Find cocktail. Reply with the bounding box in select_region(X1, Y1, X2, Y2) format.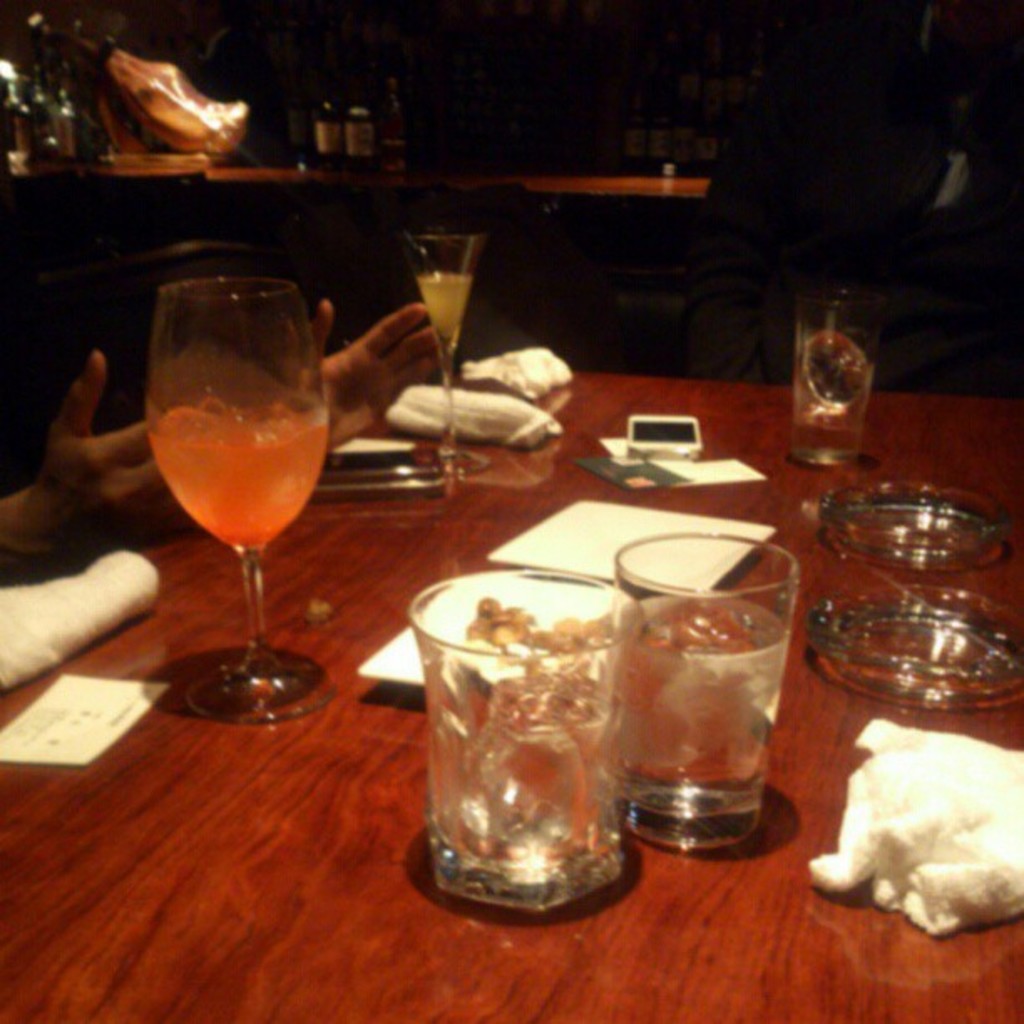
select_region(604, 525, 810, 838).
